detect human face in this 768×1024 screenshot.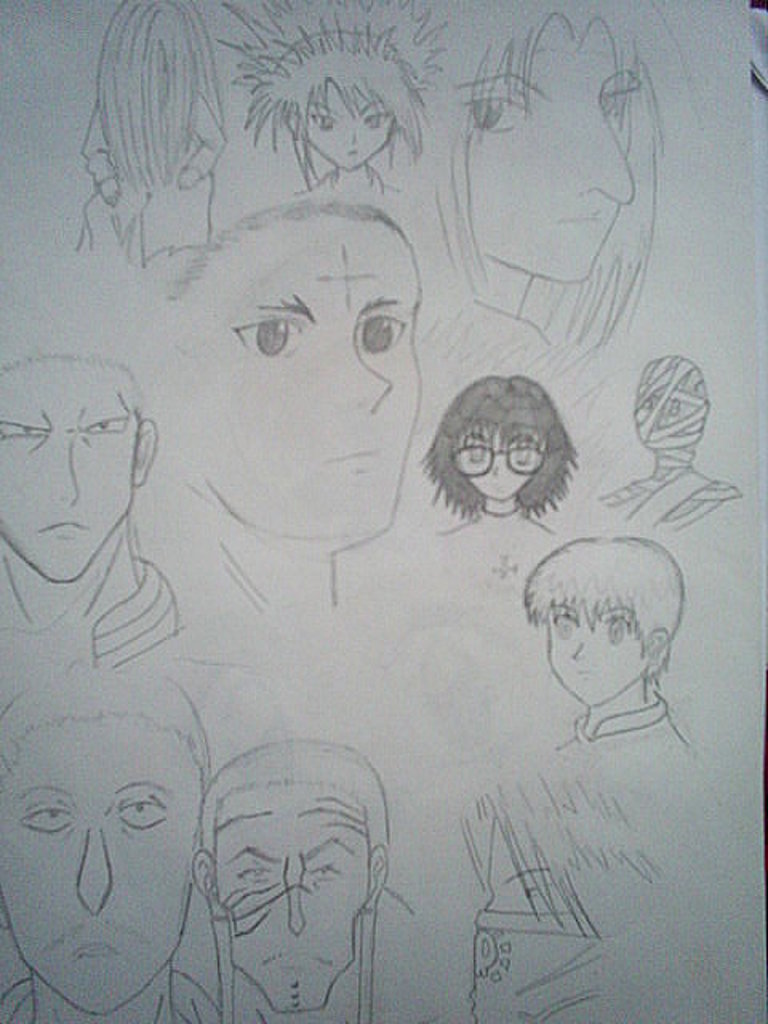
Detection: {"left": 309, "top": 90, "right": 400, "bottom": 173}.
